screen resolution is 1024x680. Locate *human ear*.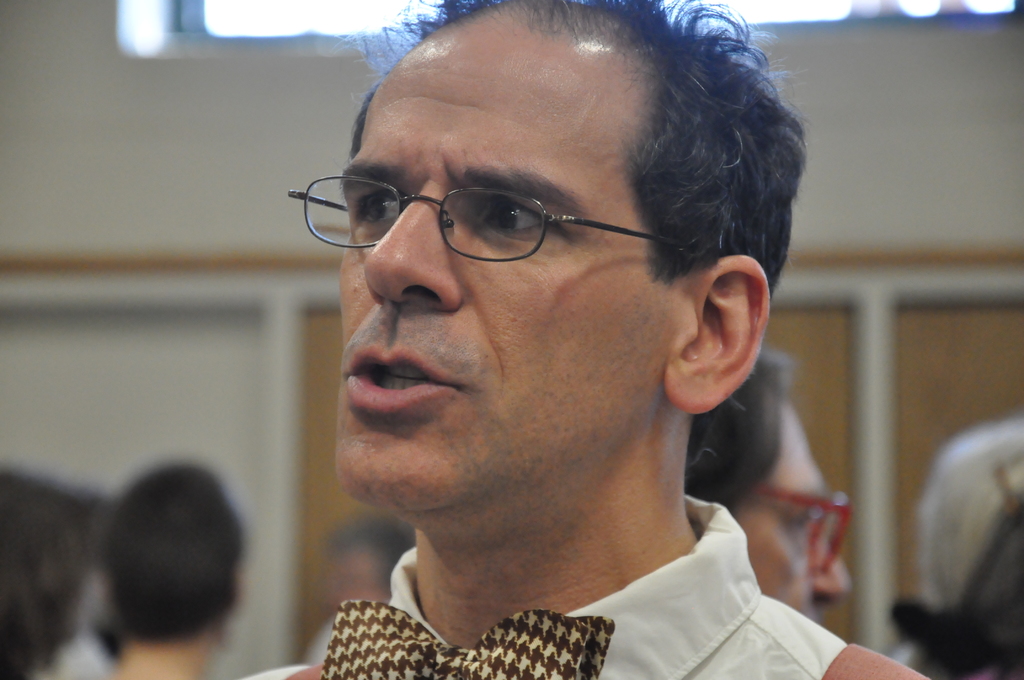
bbox(665, 254, 770, 414).
